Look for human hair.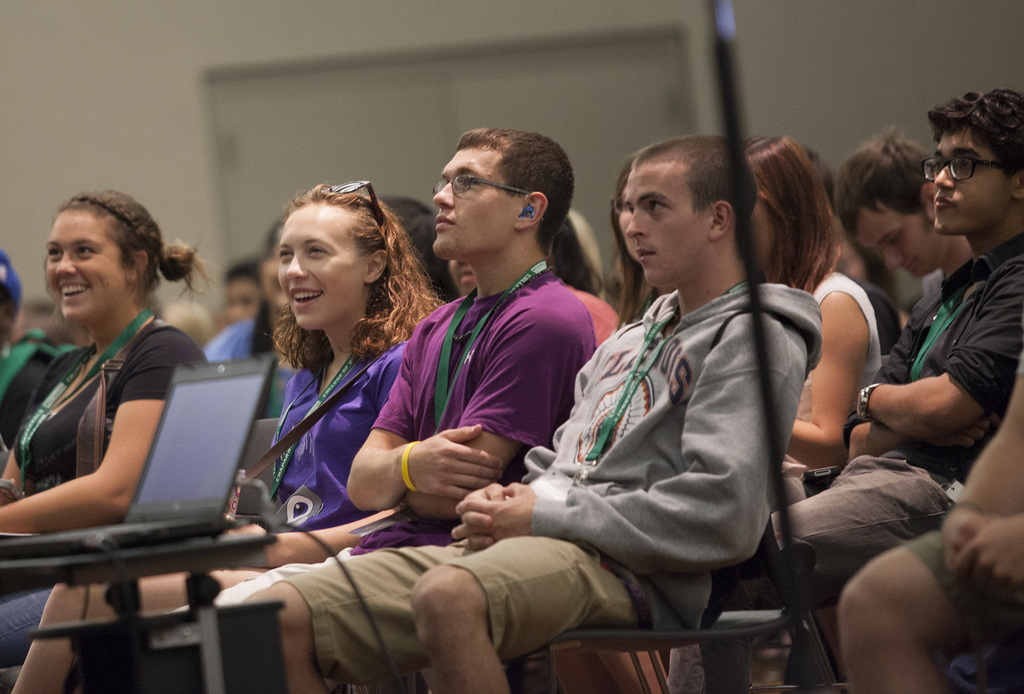
Found: [left=636, top=134, right=771, bottom=213].
